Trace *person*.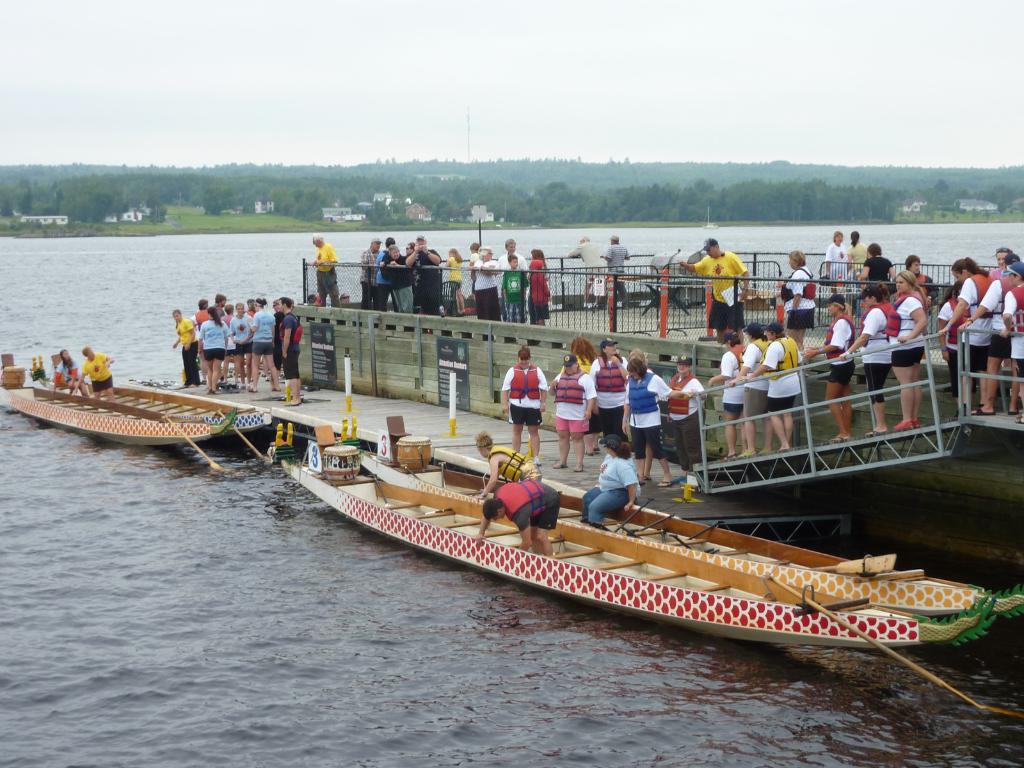
Traced to pyautogui.locateOnScreen(771, 321, 802, 458).
